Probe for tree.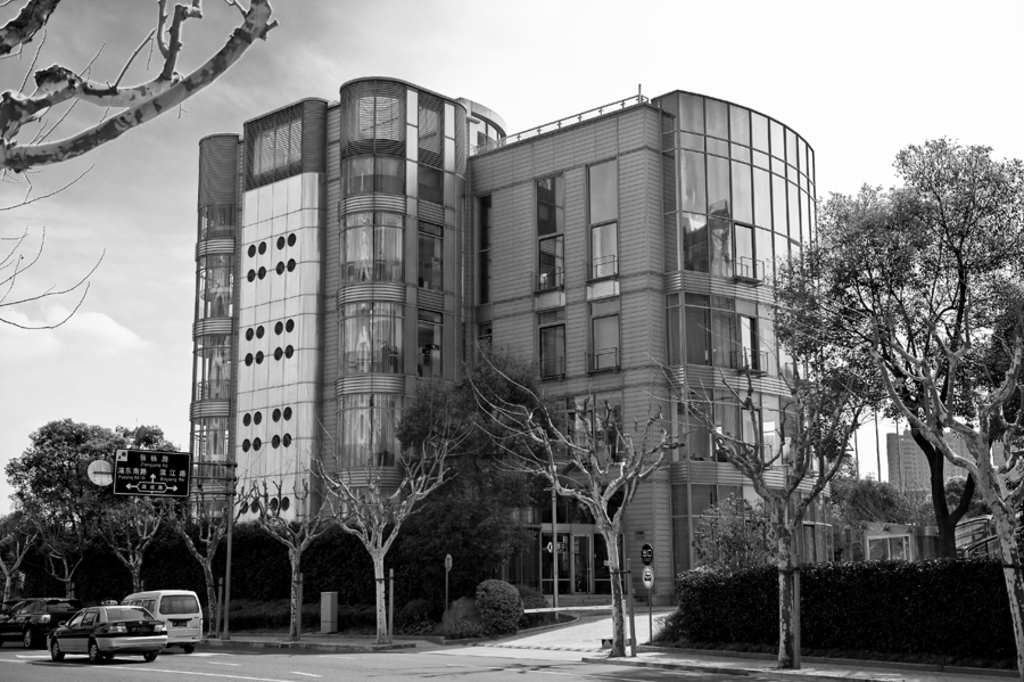
Probe result: <box>469,334,685,656</box>.
